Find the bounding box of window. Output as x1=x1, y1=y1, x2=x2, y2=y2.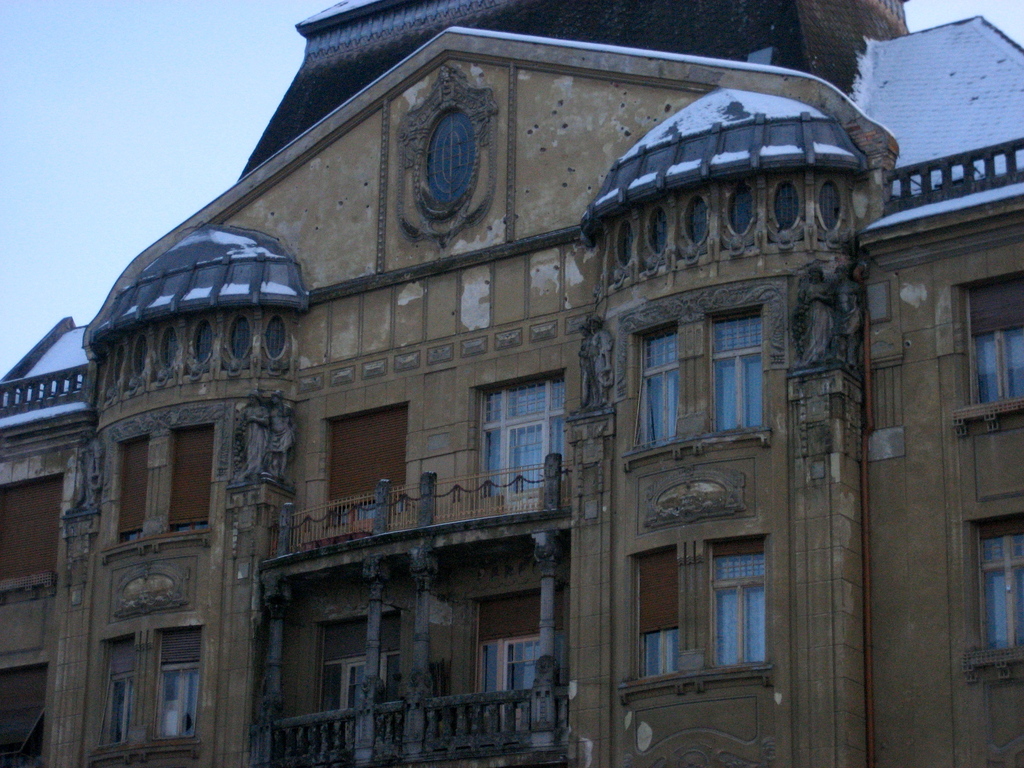
x1=470, y1=365, x2=570, y2=506.
